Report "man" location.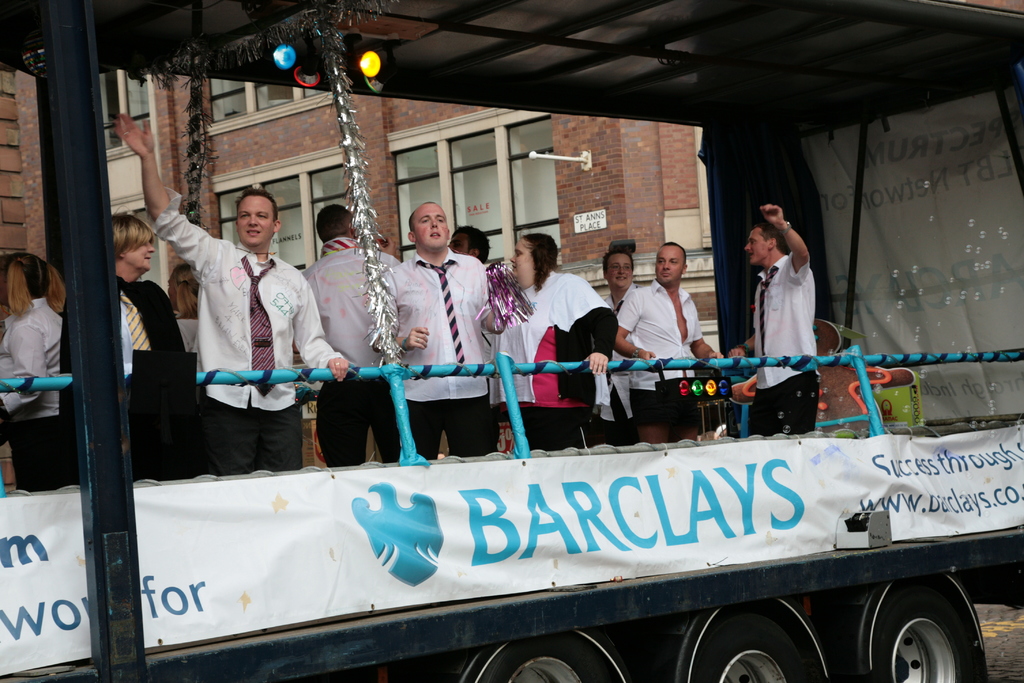
Report: 302 202 403 466.
